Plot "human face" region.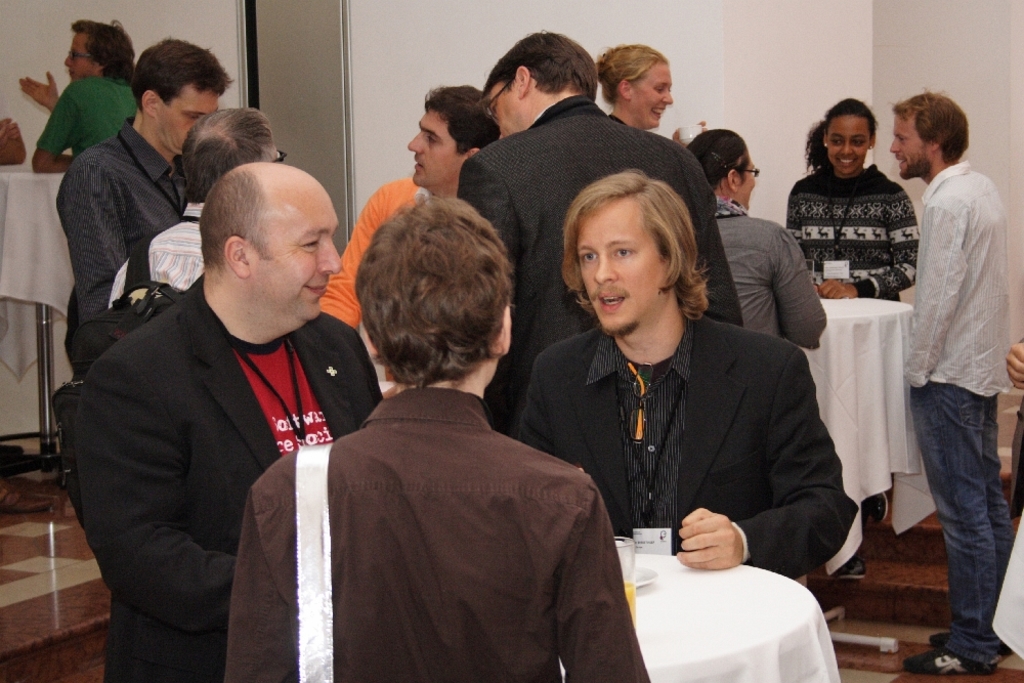
Plotted at [828, 112, 866, 178].
